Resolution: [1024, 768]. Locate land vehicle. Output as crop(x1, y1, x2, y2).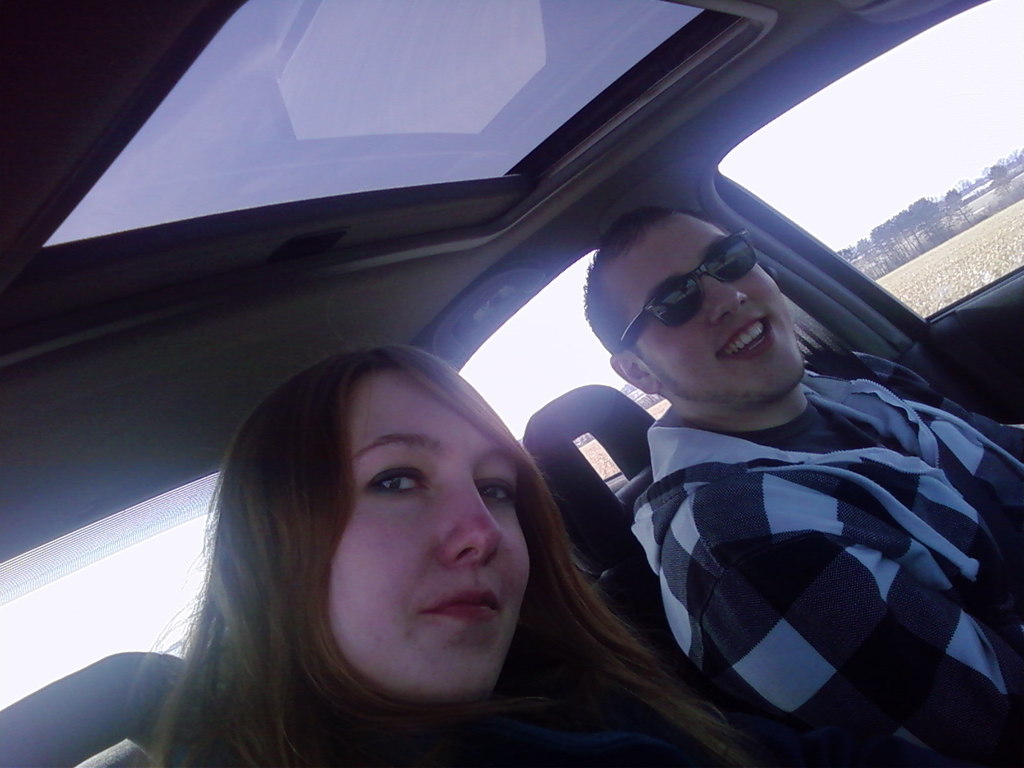
crop(0, 1, 1023, 767).
